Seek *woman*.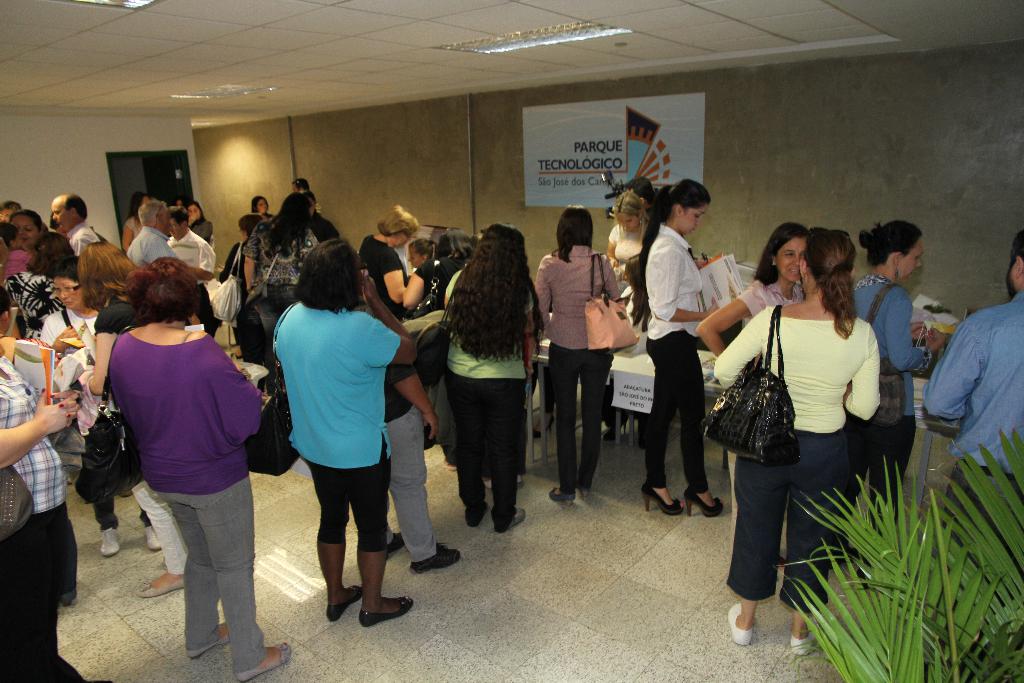
bbox(637, 176, 721, 511).
